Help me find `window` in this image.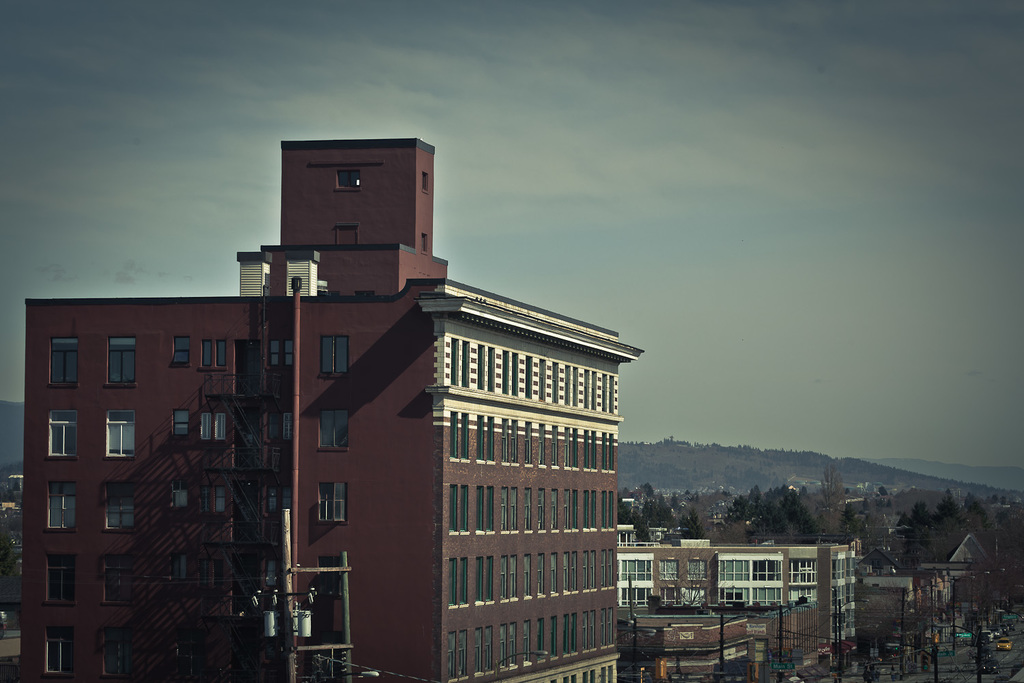
Found it: [left=322, top=488, right=343, bottom=523].
